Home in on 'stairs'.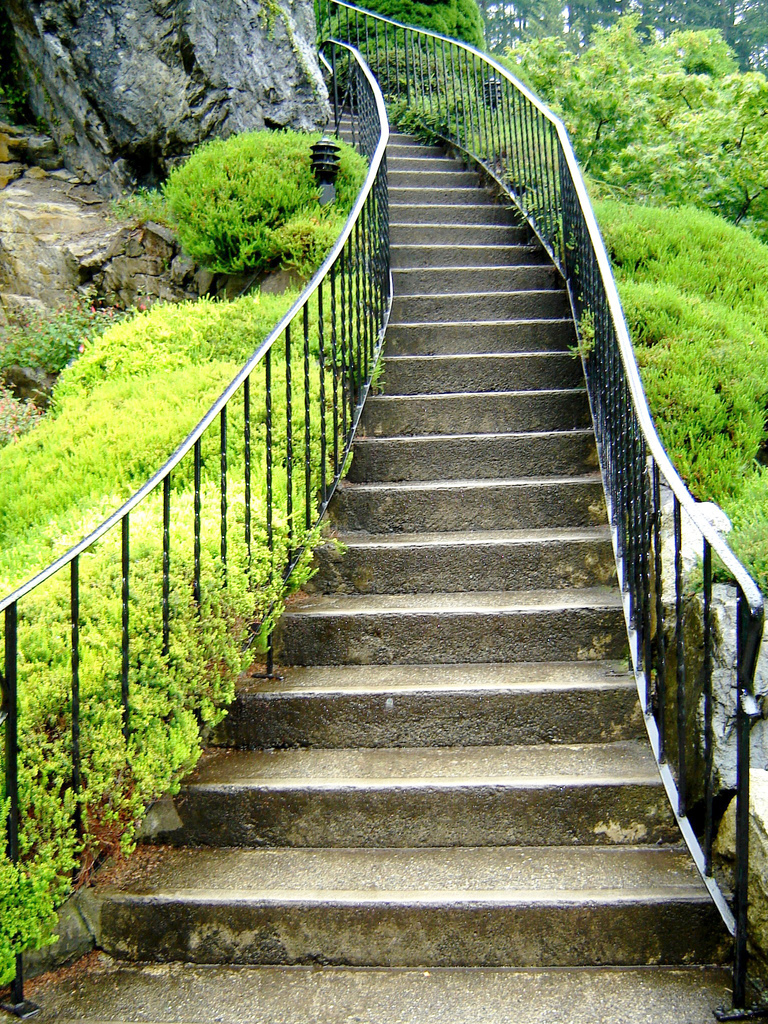
Homed in at crop(0, 106, 767, 1023).
